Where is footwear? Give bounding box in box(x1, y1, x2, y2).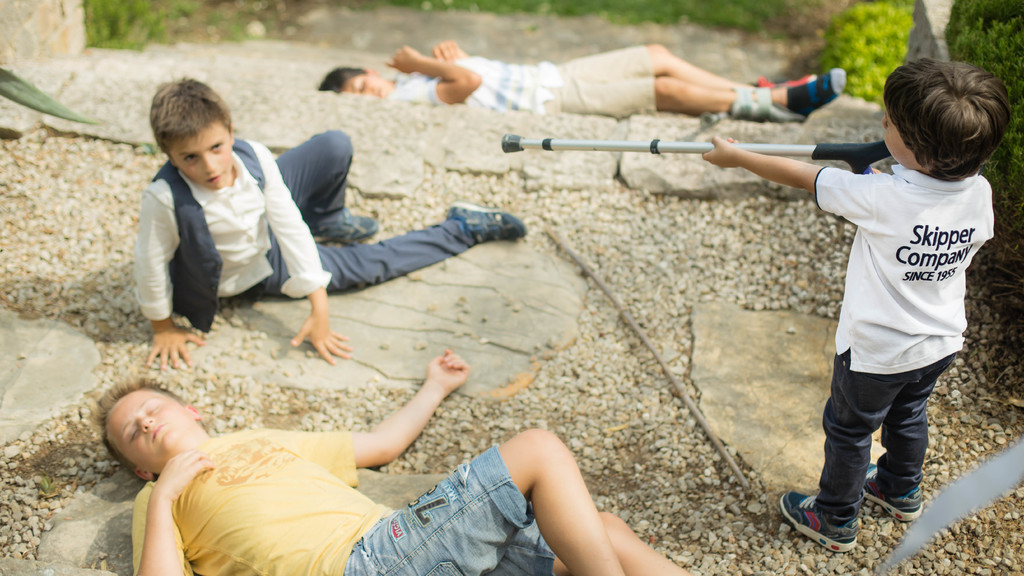
box(307, 207, 378, 241).
